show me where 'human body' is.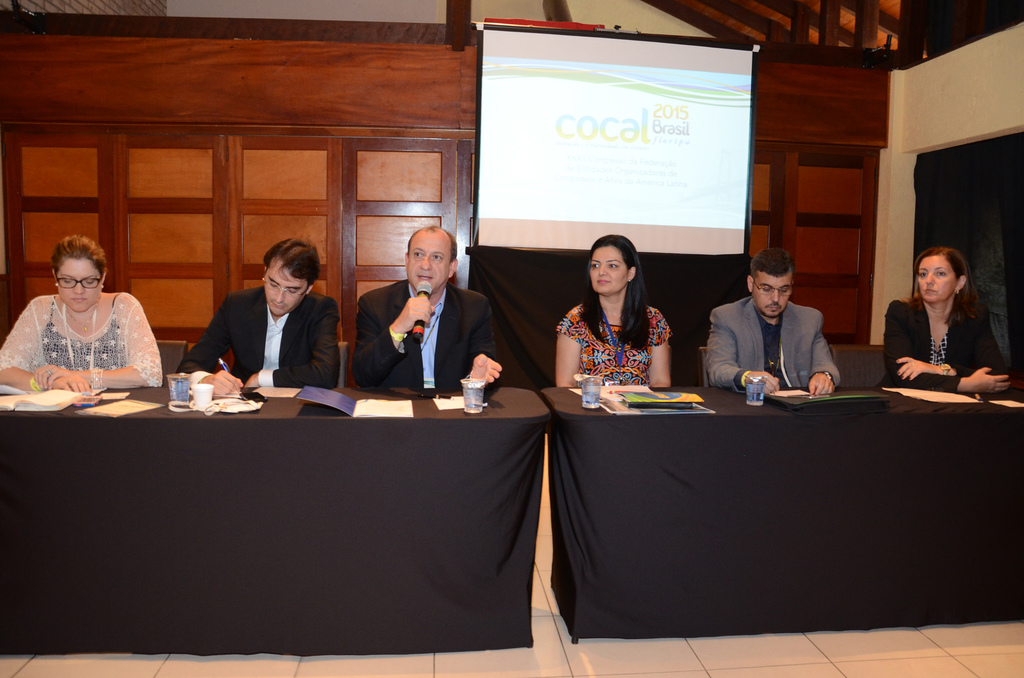
'human body' is at 178 239 335 395.
